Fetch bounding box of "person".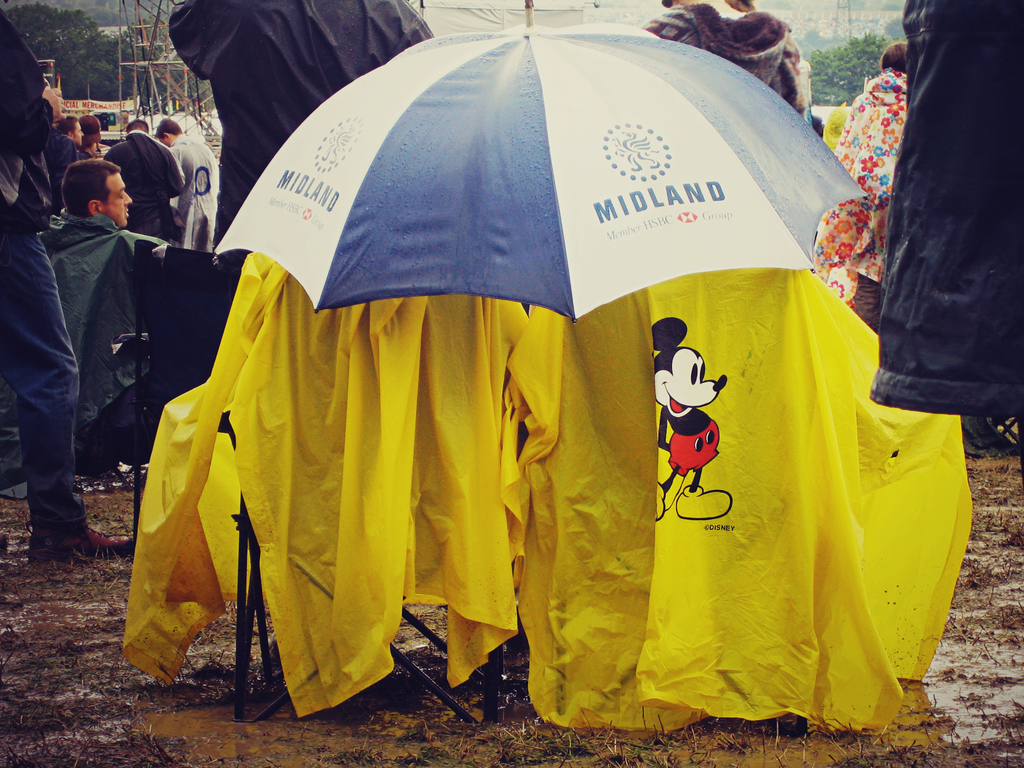
Bbox: pyautogui.locateOnScreen(727, 0, 815, 130).
